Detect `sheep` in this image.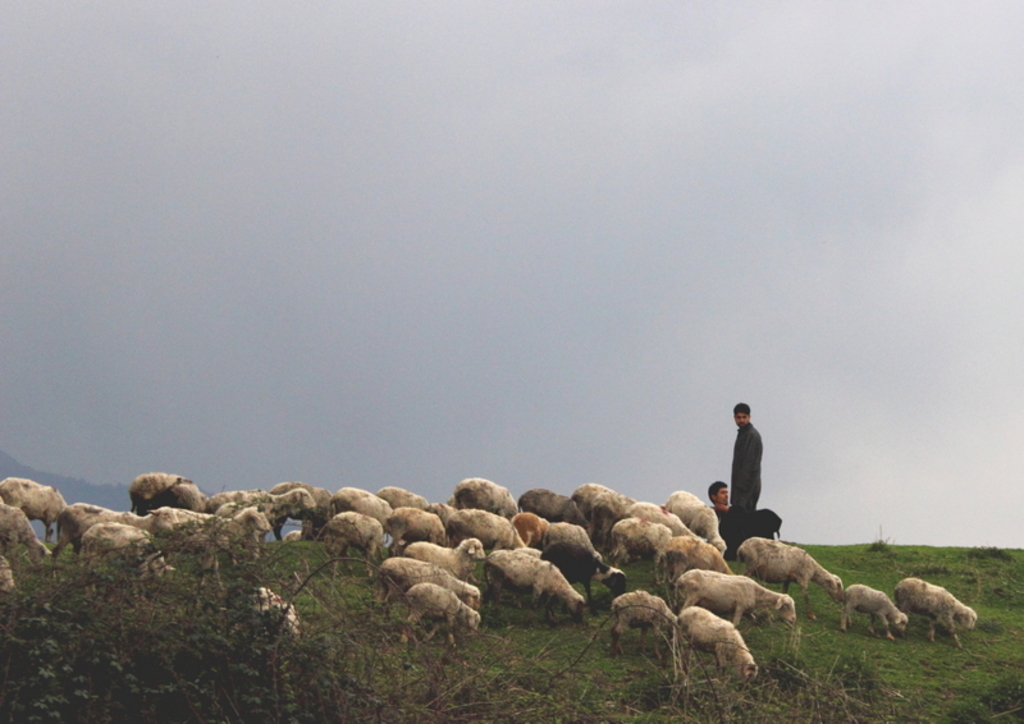
Detection: (307, 505, 384, 583).
